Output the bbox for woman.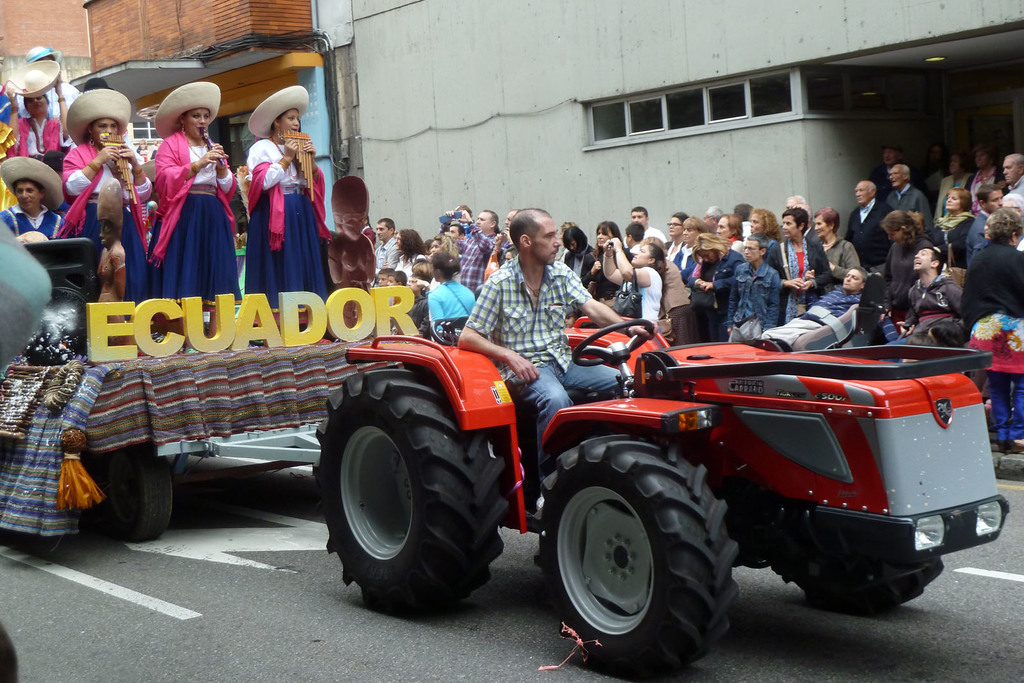
bbox(930, 150, 976, 228).
